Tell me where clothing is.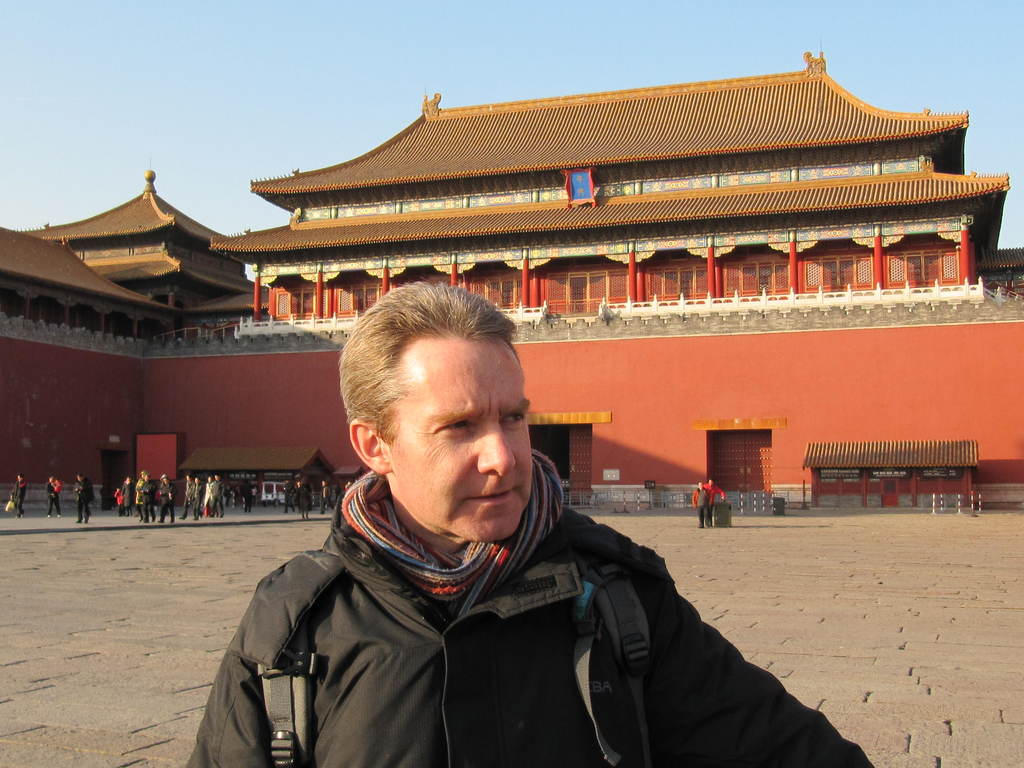
clothing is at <bbox>115, 481, 127, 509</bbox>.
